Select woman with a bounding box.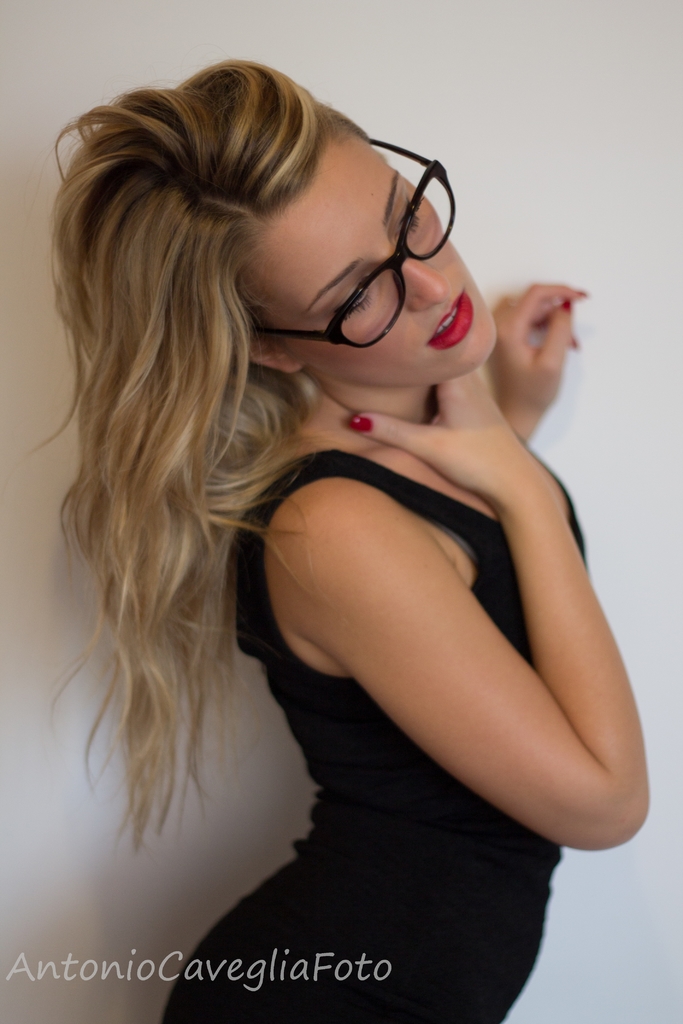
[38, 40, 639, 997].
